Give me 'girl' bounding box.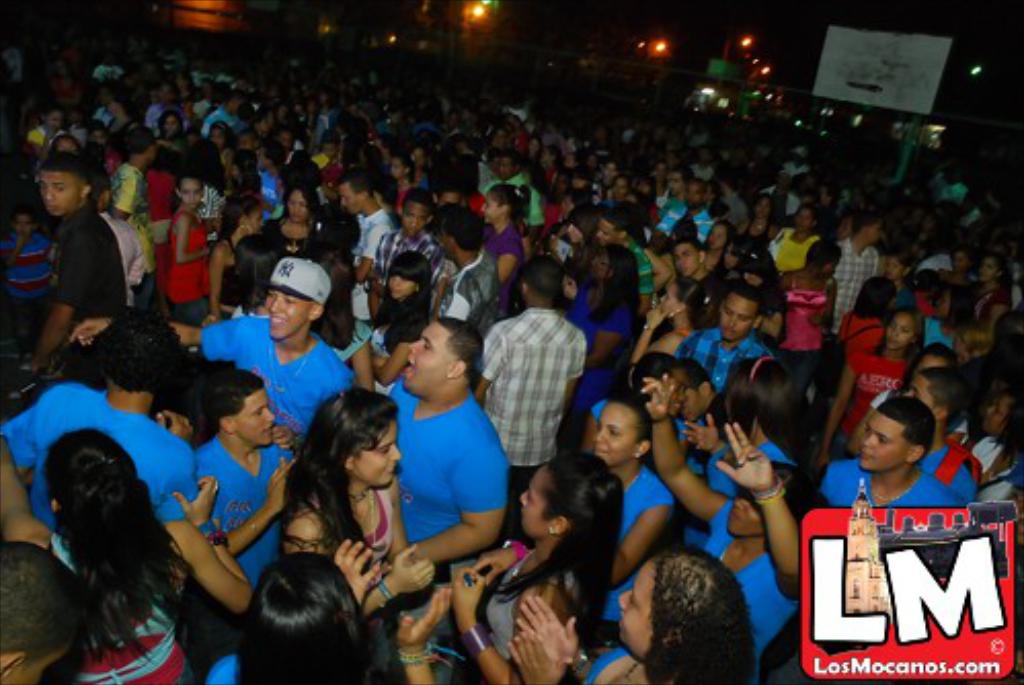
240,525,451,683.
